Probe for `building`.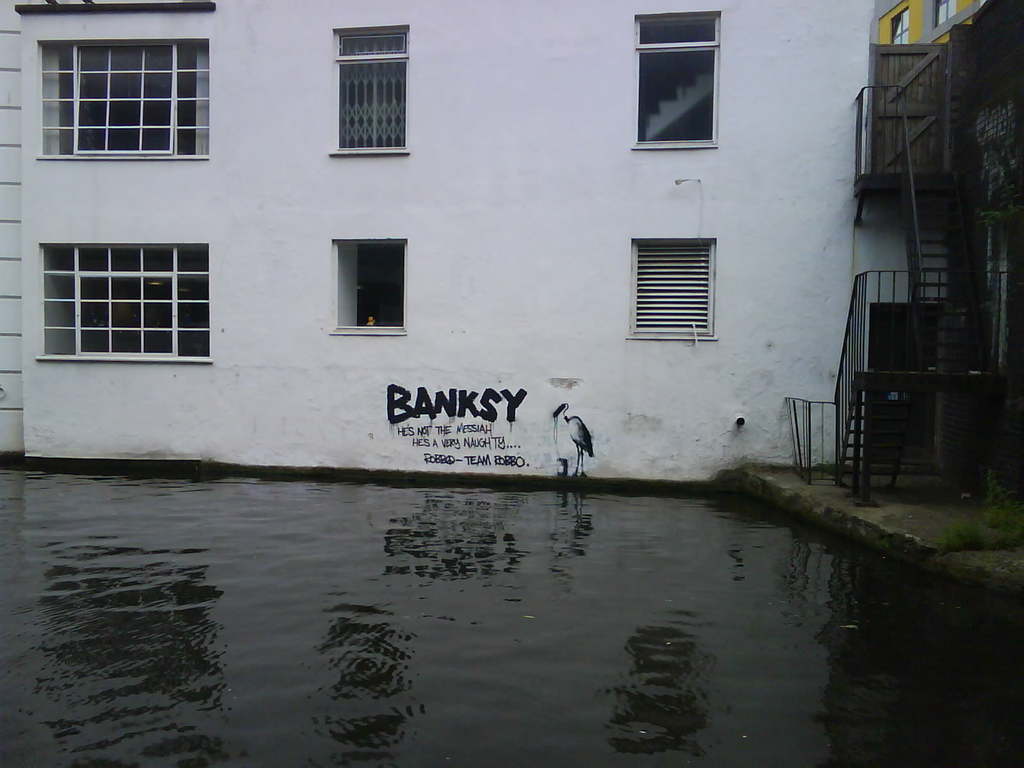
Probe result: l=874, t=0, r=989, b=45.
